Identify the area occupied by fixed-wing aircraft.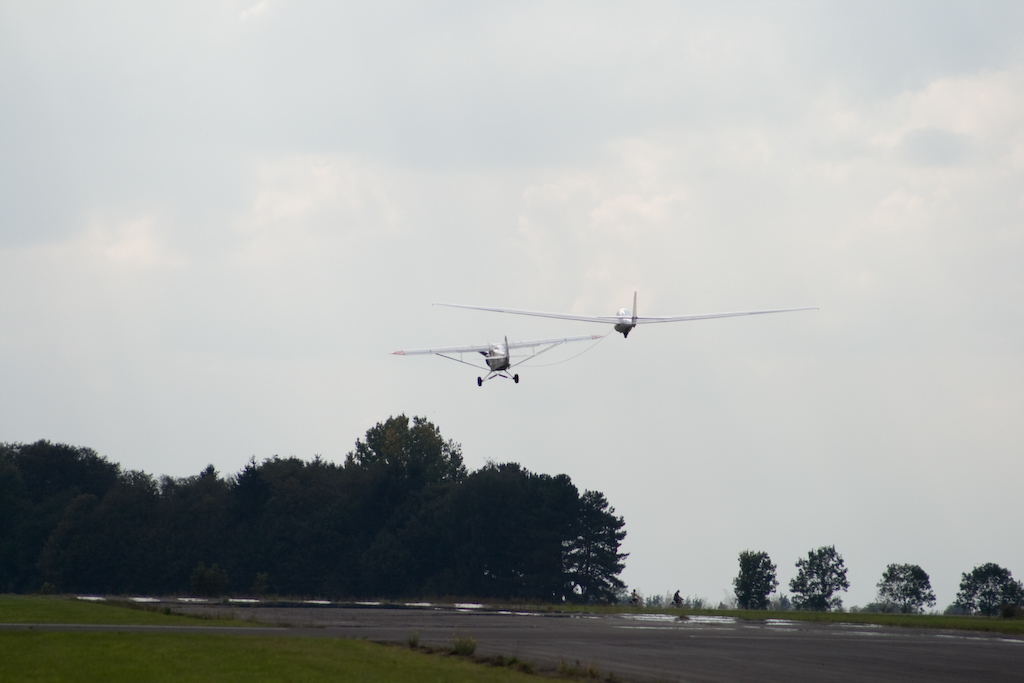
Area: {"x1": 426, "y1": 285, "x2": 820, "y2": 344}.
